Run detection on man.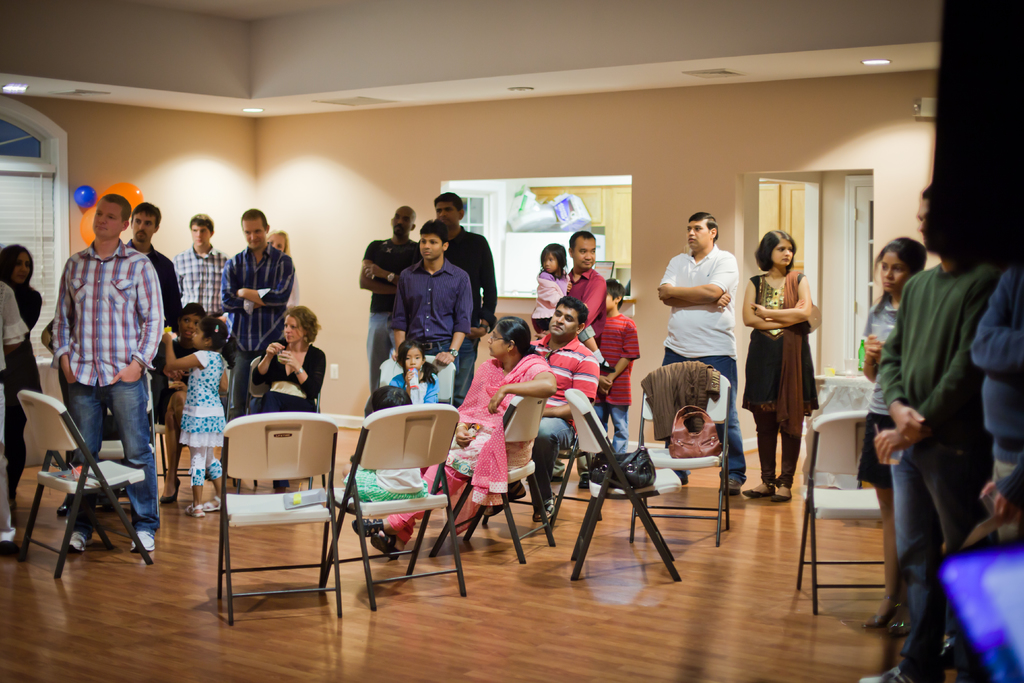
Result: left=172, top=213, right=228, bottom=323.
